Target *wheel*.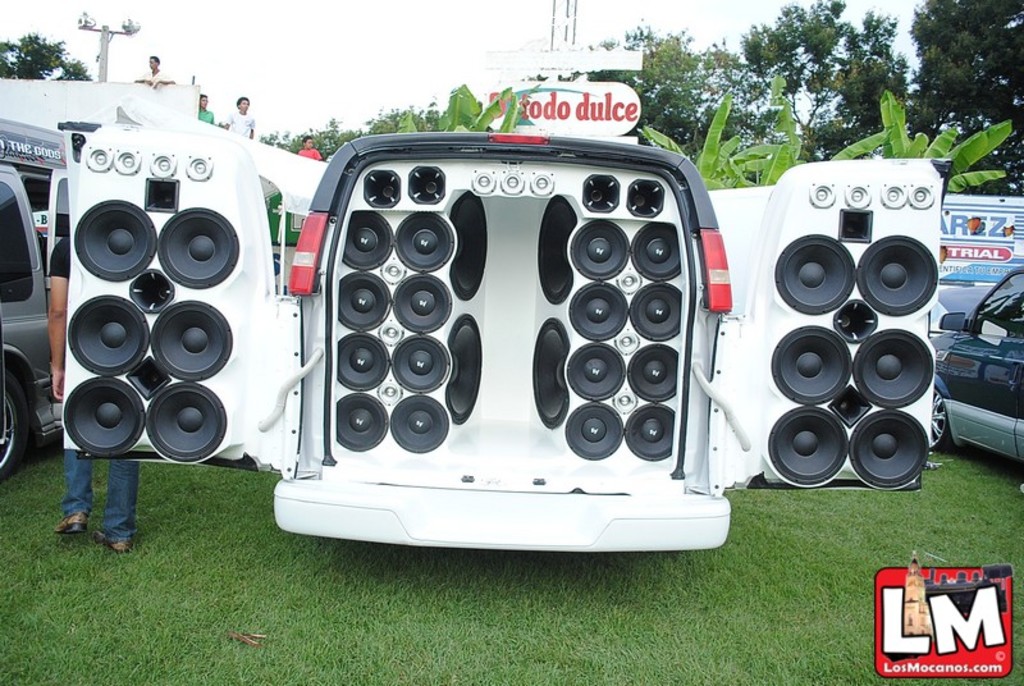
Target region: pyautogui.locateOnScreen(0, 369, 33, 483).
